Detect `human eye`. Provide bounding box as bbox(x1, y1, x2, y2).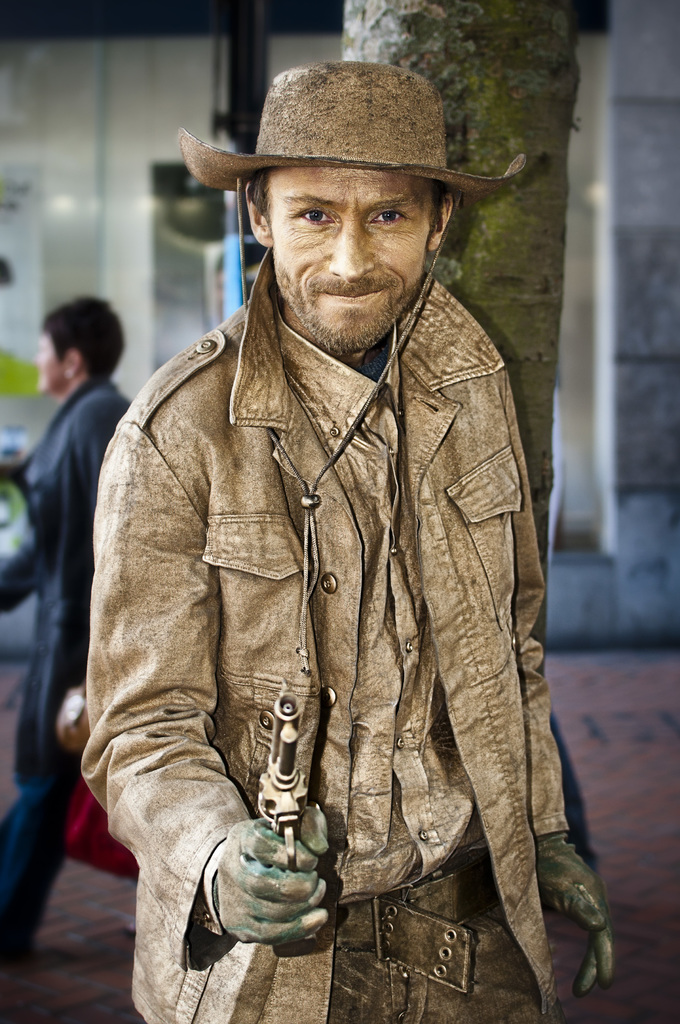
bbox(293, 205, 341, 232).
